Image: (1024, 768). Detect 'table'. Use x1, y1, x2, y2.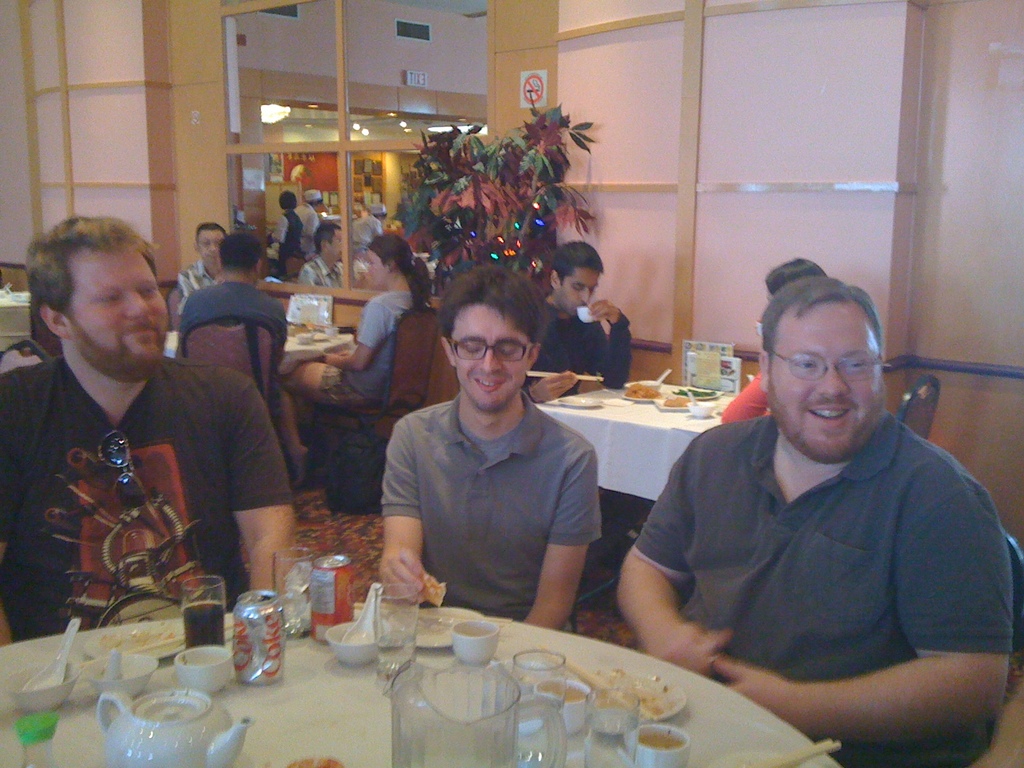
530, 372, 749, 504.
